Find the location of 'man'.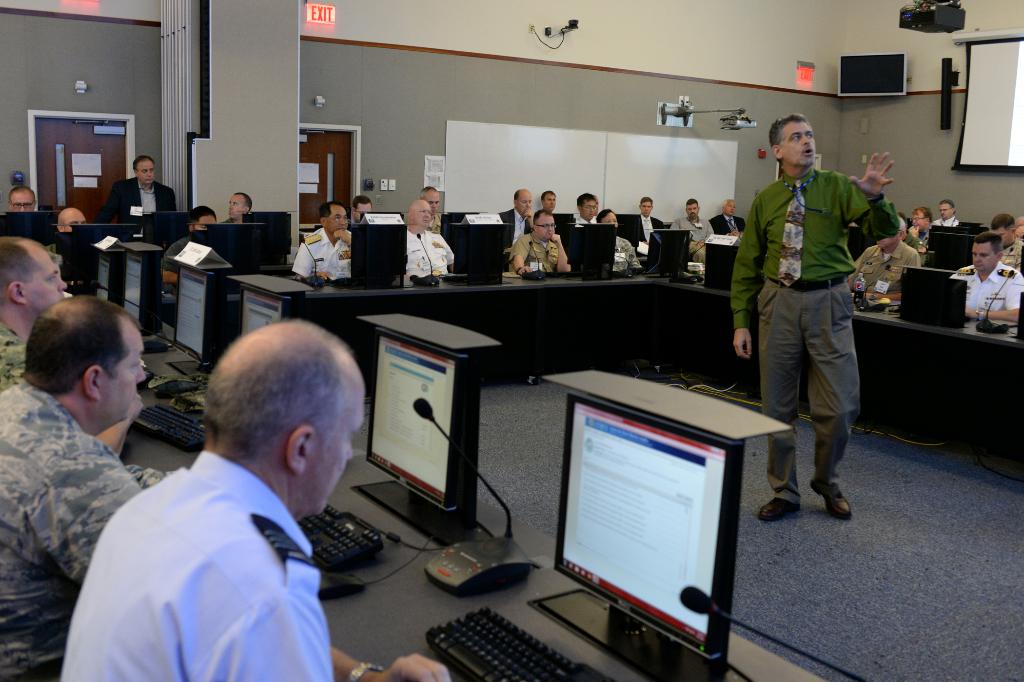
Location: 948:230:1023:325.
